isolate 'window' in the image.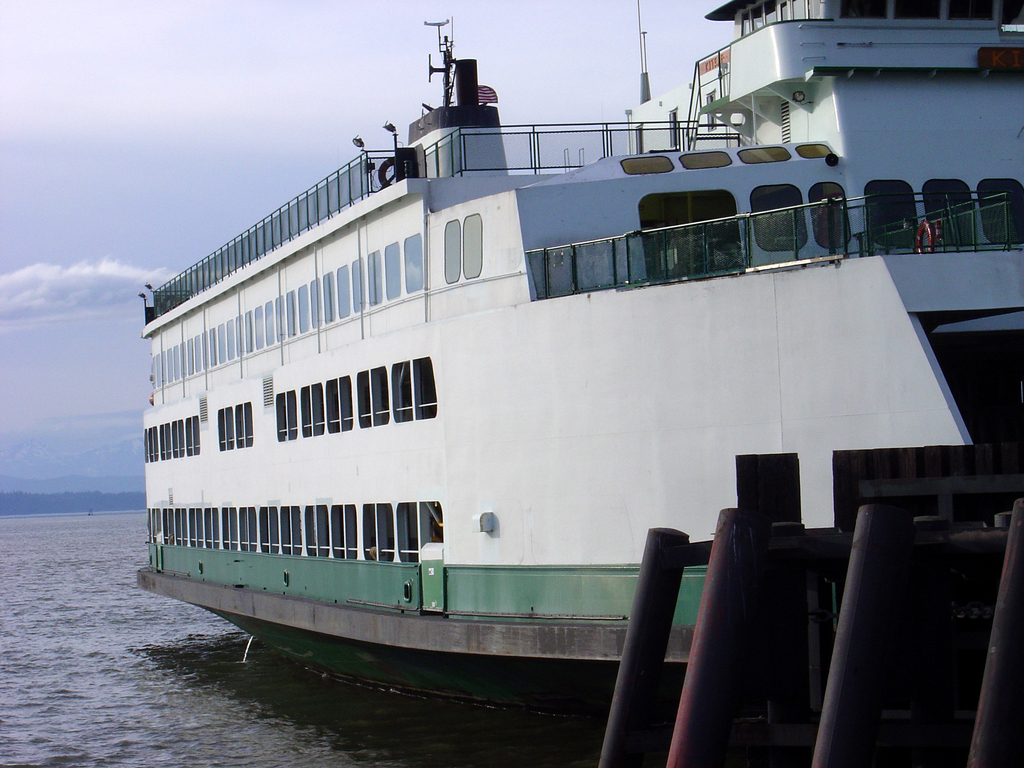
Isolated region: 794 141 833 160.
